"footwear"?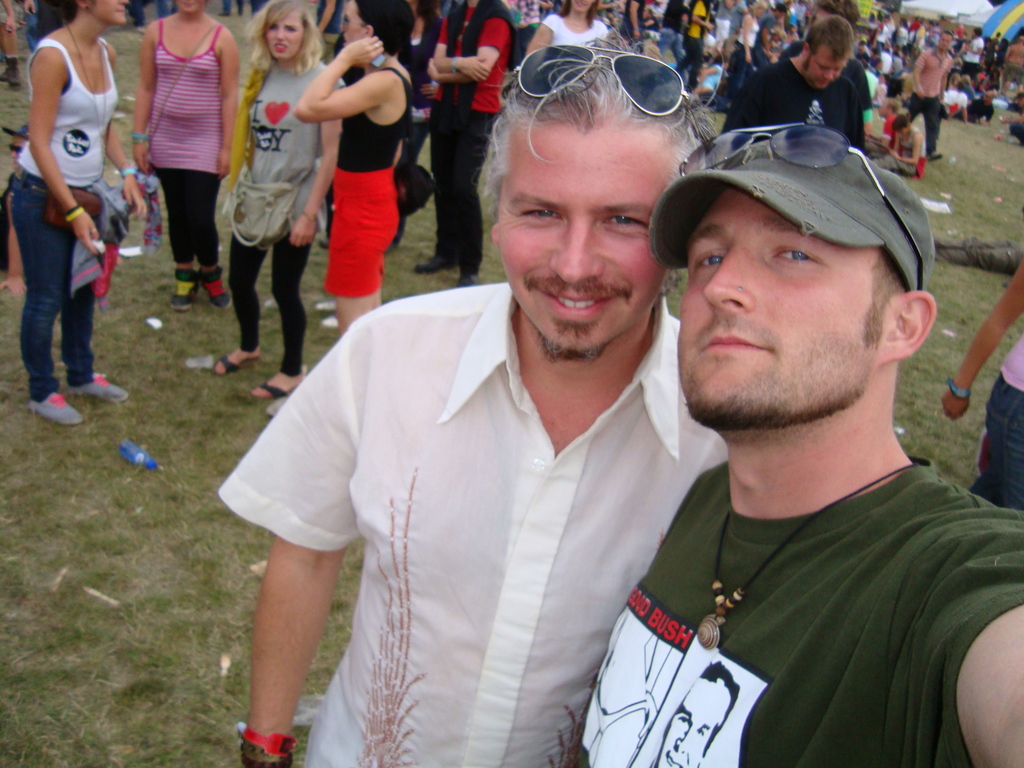
box=[250, 378, 288, 399]
